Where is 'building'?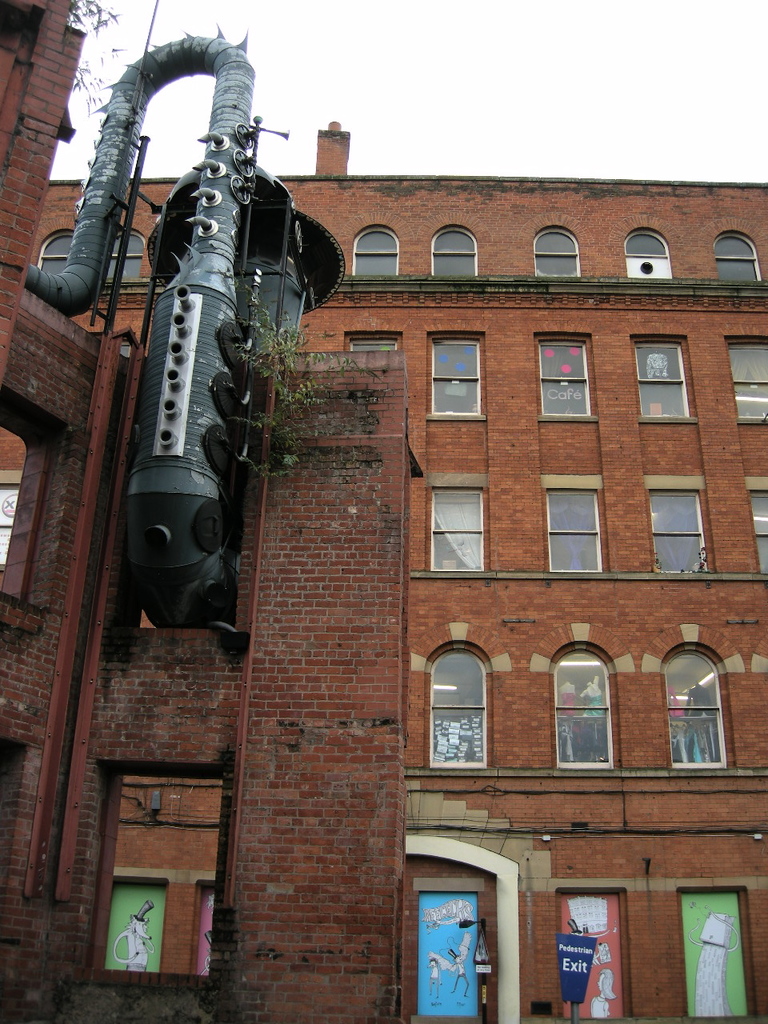
<bbox>0, 0, 767, 1023</bbox>.
